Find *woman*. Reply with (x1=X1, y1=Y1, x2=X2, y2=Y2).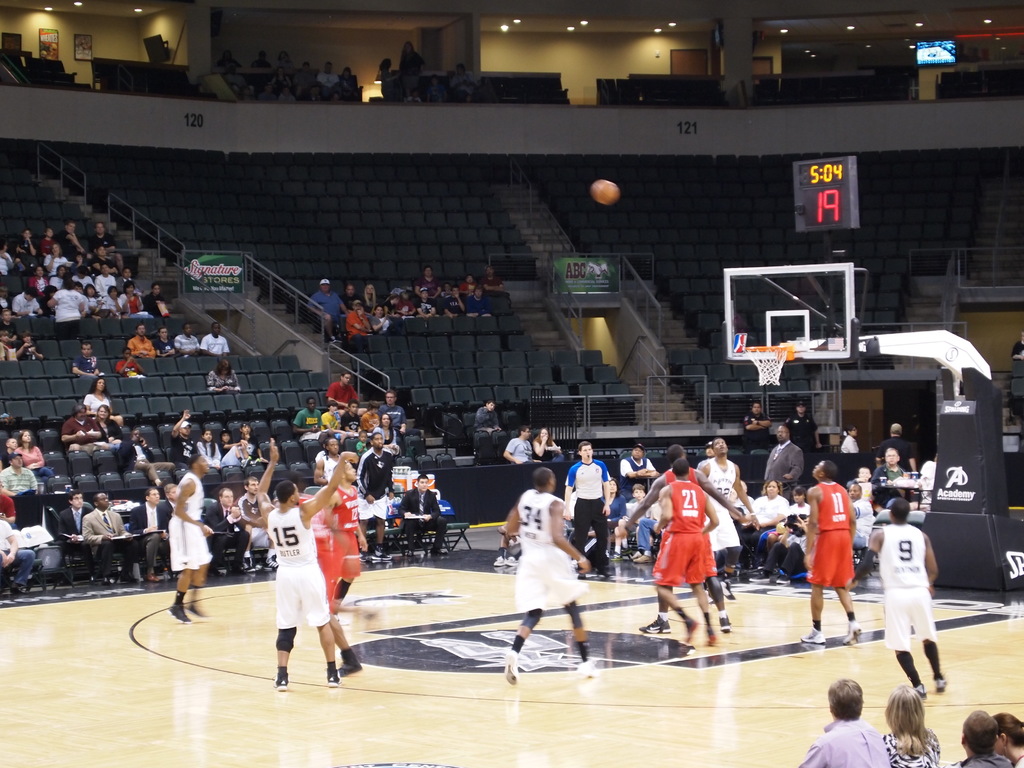
(x1=235, y1=84, x2=256, y2=102).
